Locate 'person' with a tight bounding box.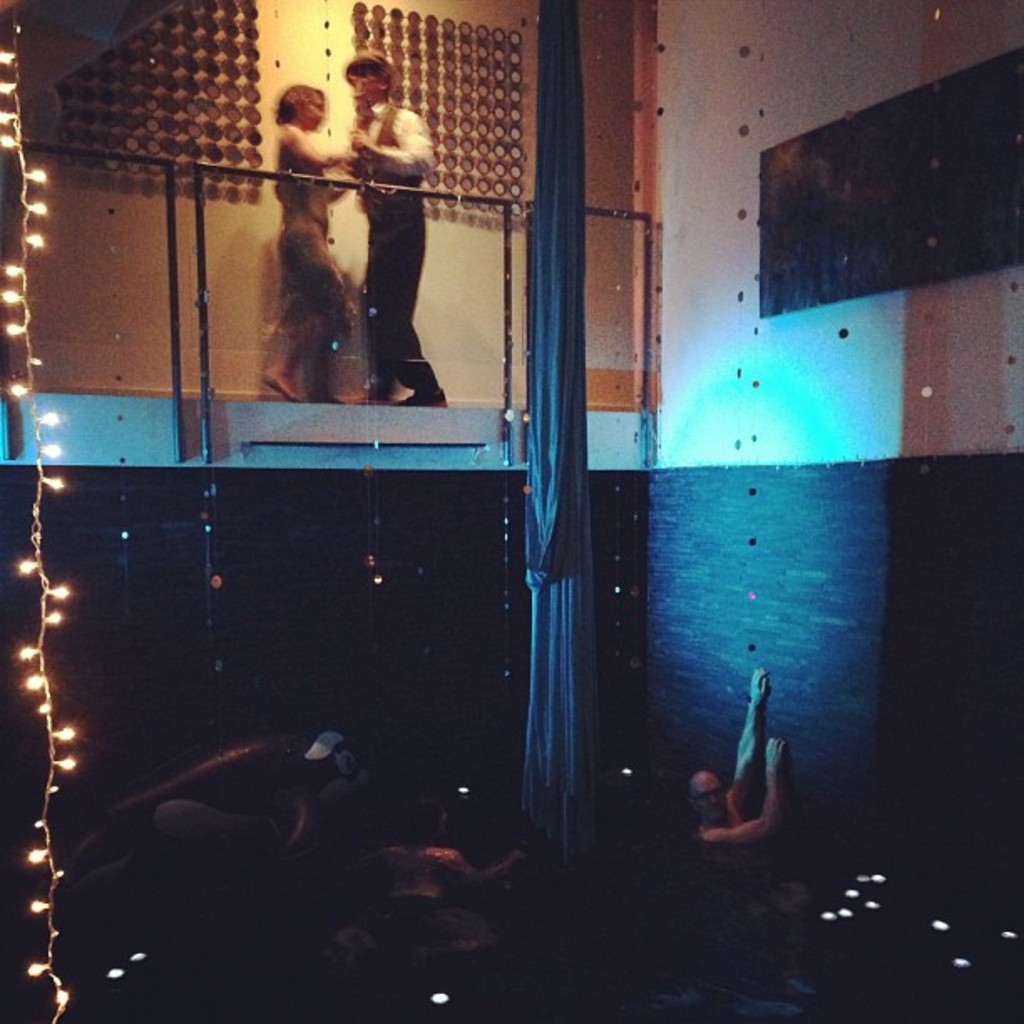
x1=338 y1=791 x2=540 y2=974.
